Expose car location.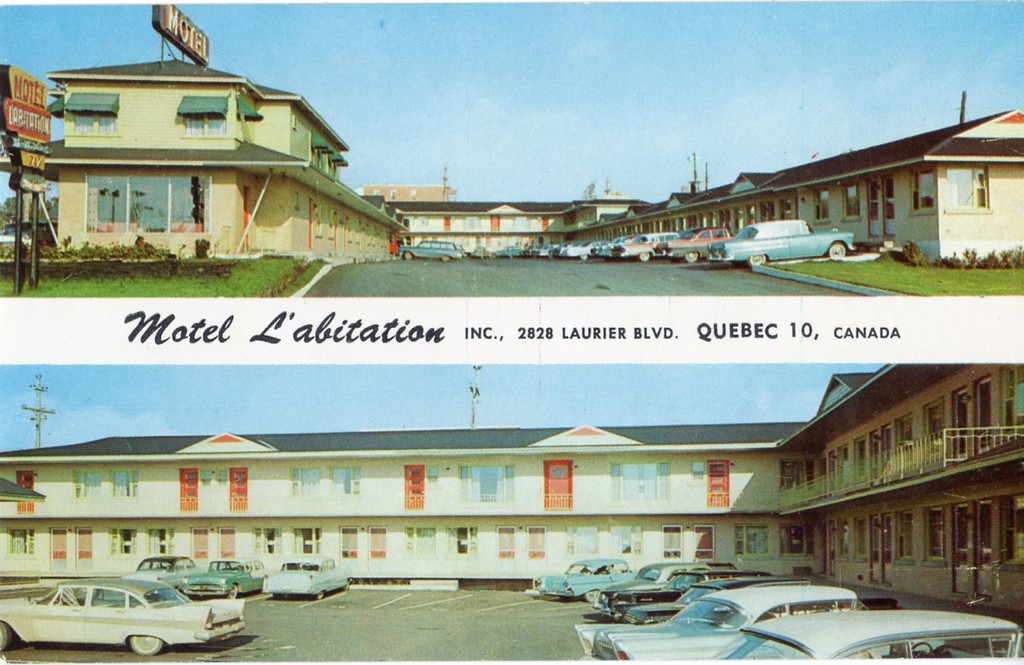
Exposed at 0, 570, 252, 654.
